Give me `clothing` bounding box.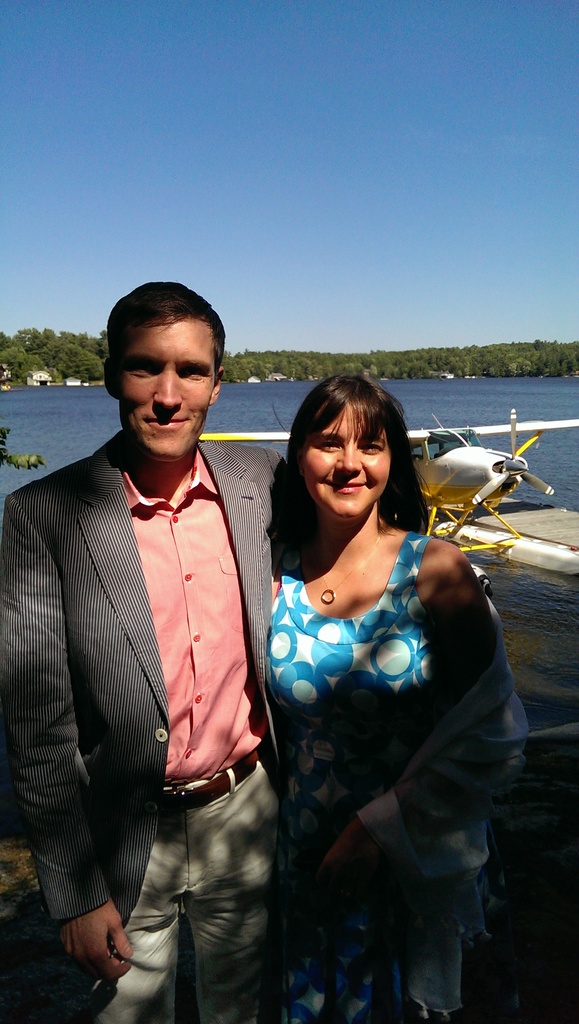
252:479:513:980.
